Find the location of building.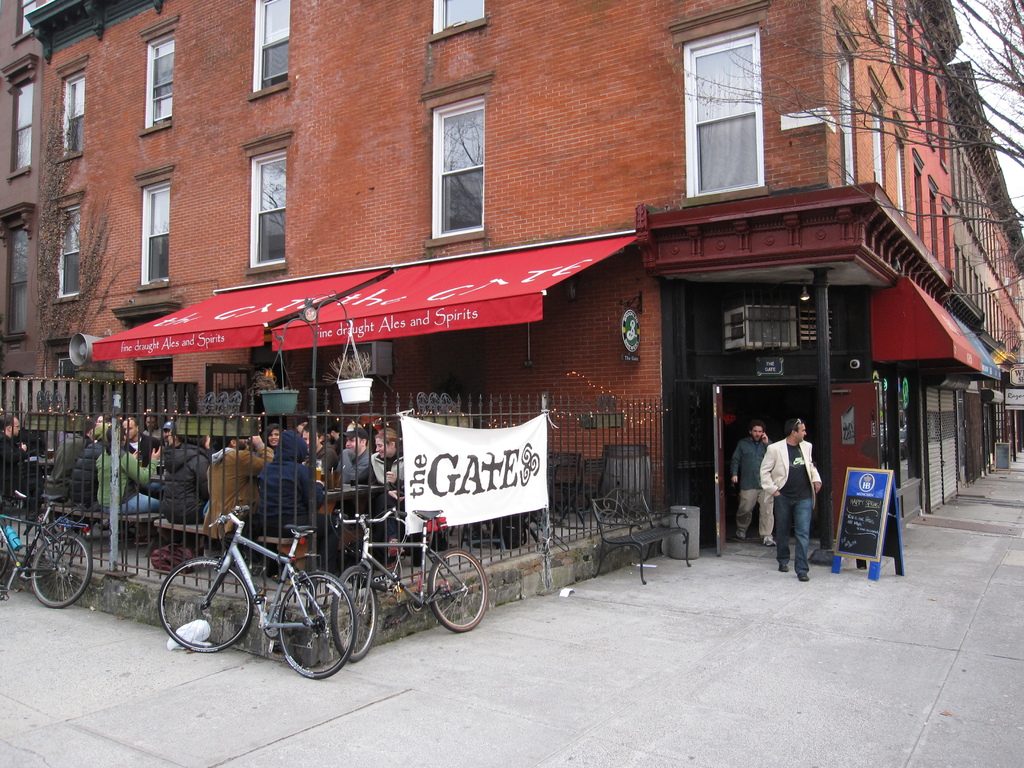
Location: l=0, t=0, r=52, b=426.
